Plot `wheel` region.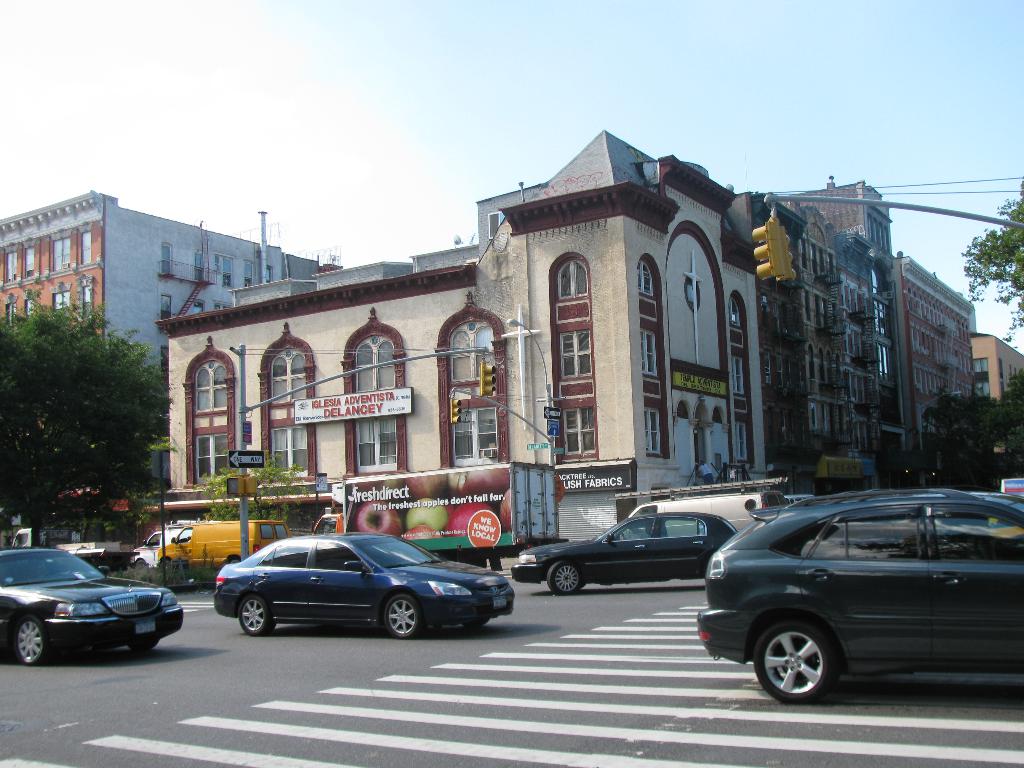
Plotted at 547/560/580/593.
